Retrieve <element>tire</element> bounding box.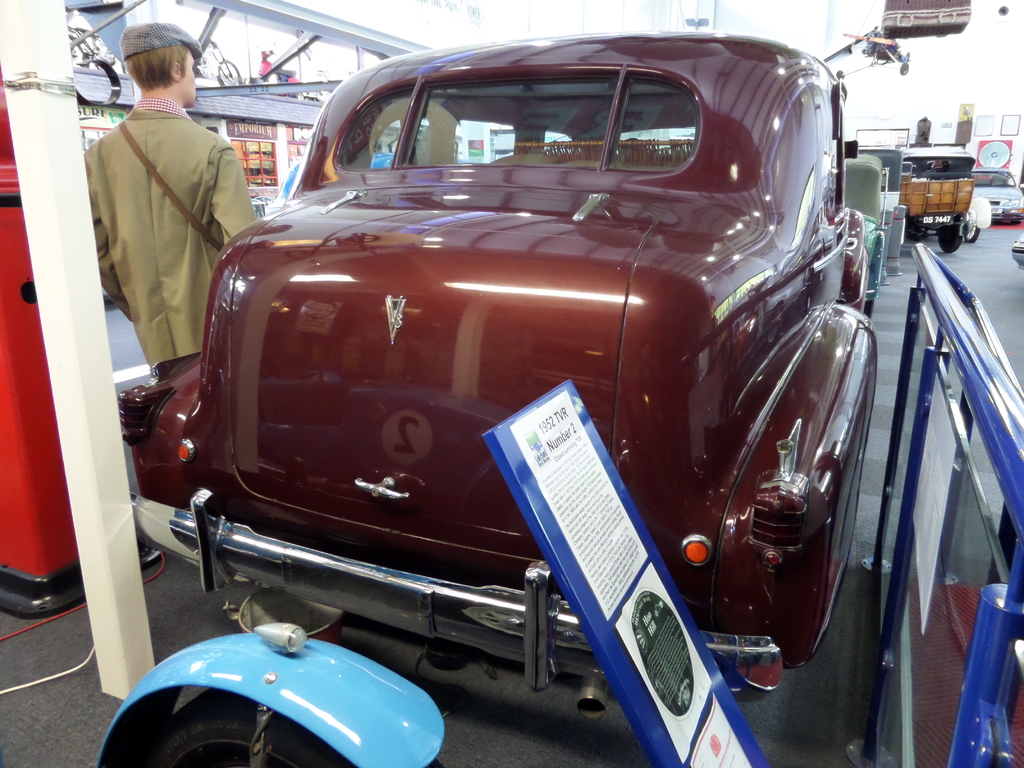
Bounding box: 965, 227, 980, 244.
